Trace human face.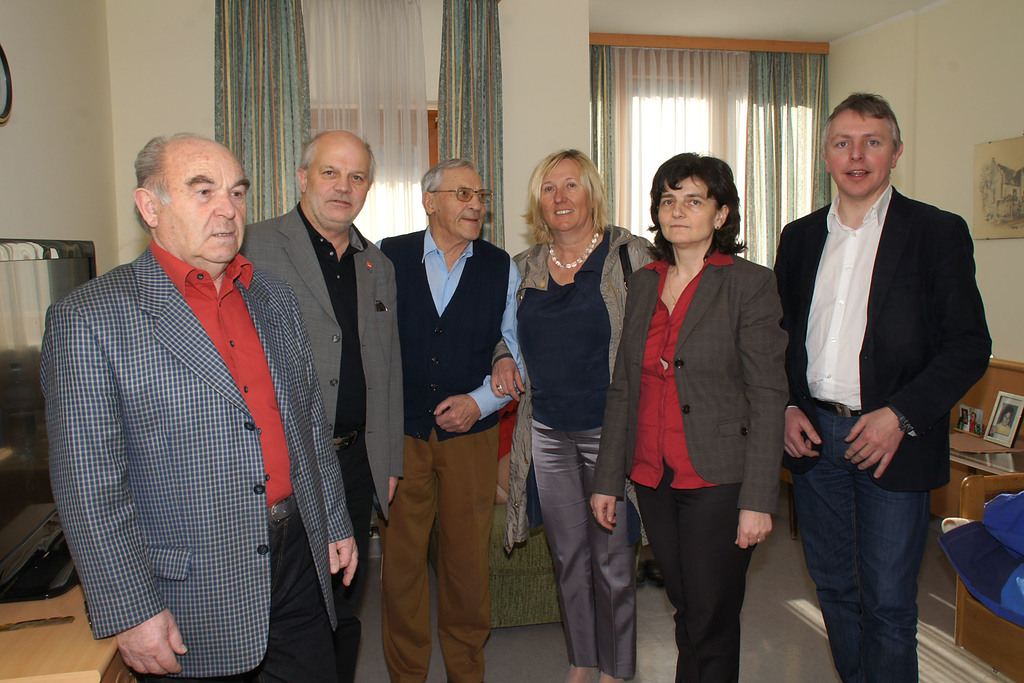
Traced to (x1=828, y1=109, x2=895, y2=190).
